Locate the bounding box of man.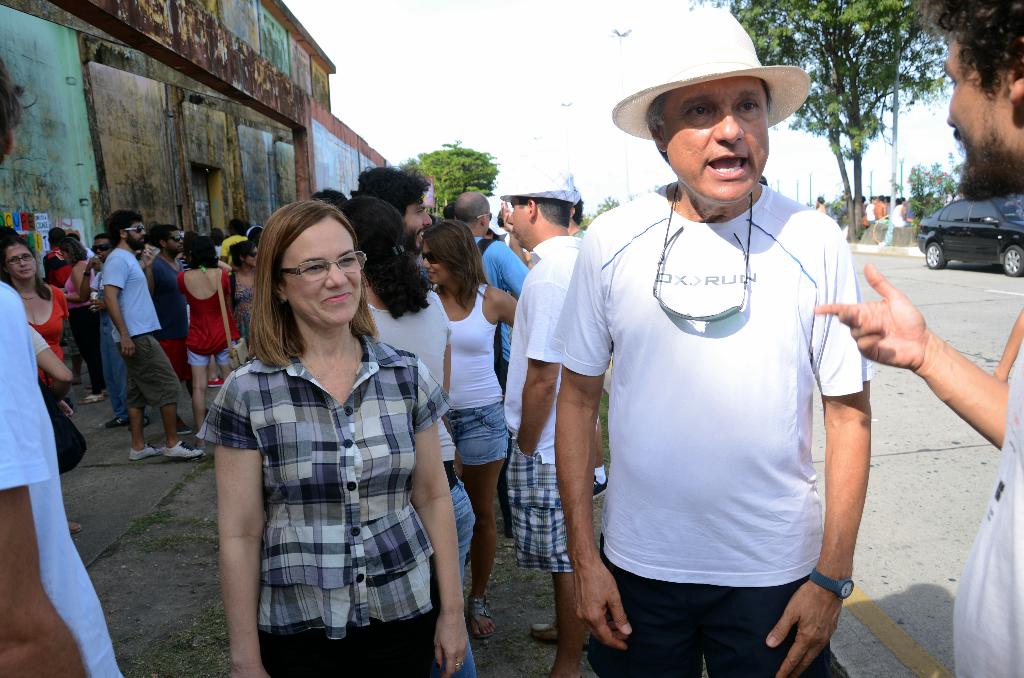
Bounding box: [left=490, top=166, right=581, bottom=677].
